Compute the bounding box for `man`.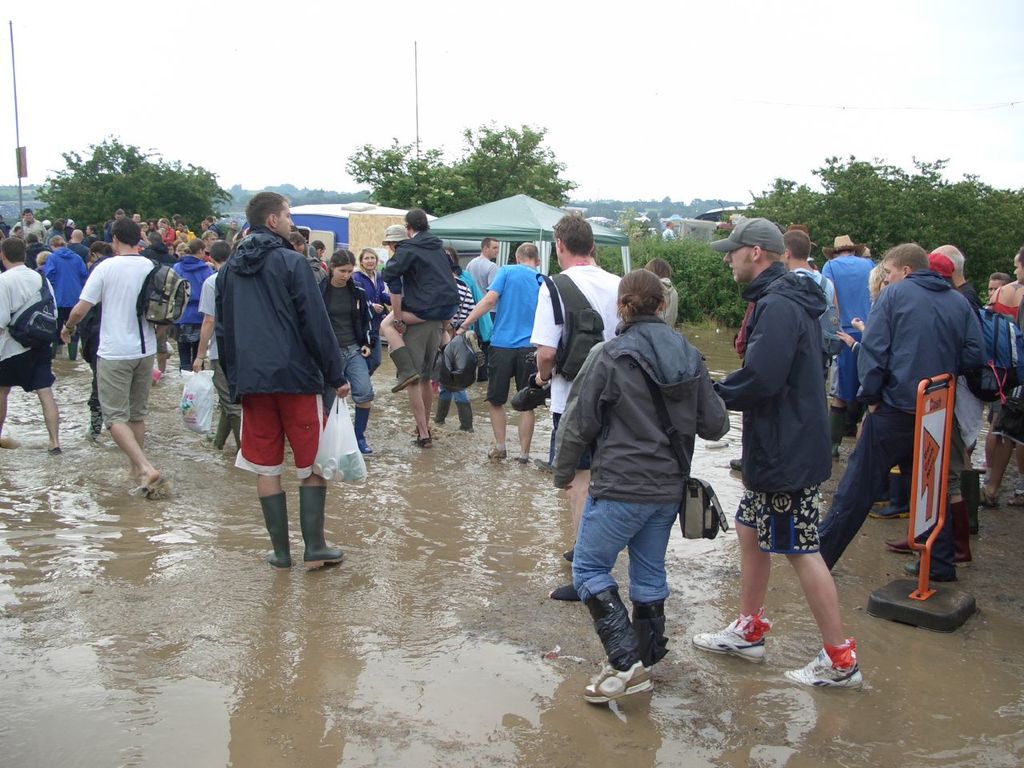
464,236,498,376.
